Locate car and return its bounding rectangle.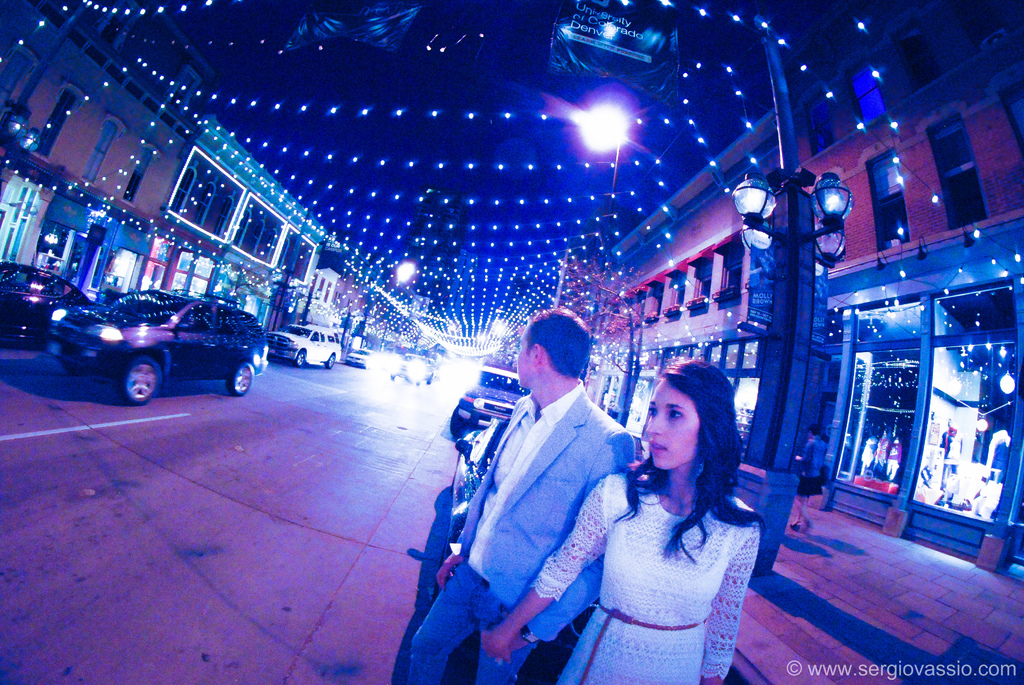
locate(47, 293, 268, 405).
